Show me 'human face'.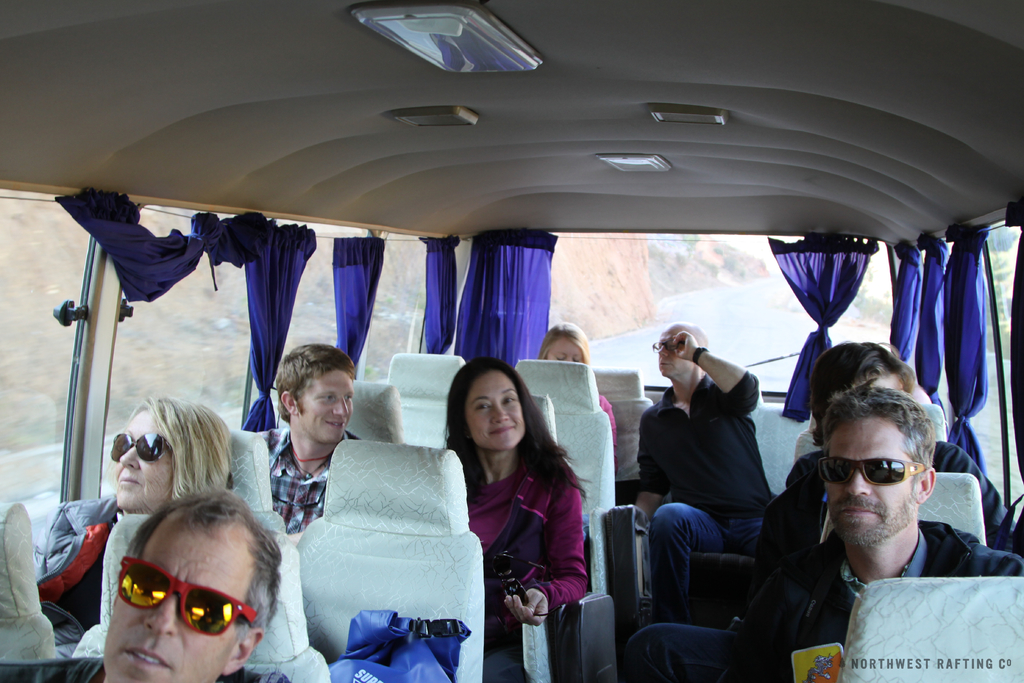
'human face' is here: 113, 412, 172, 509.
